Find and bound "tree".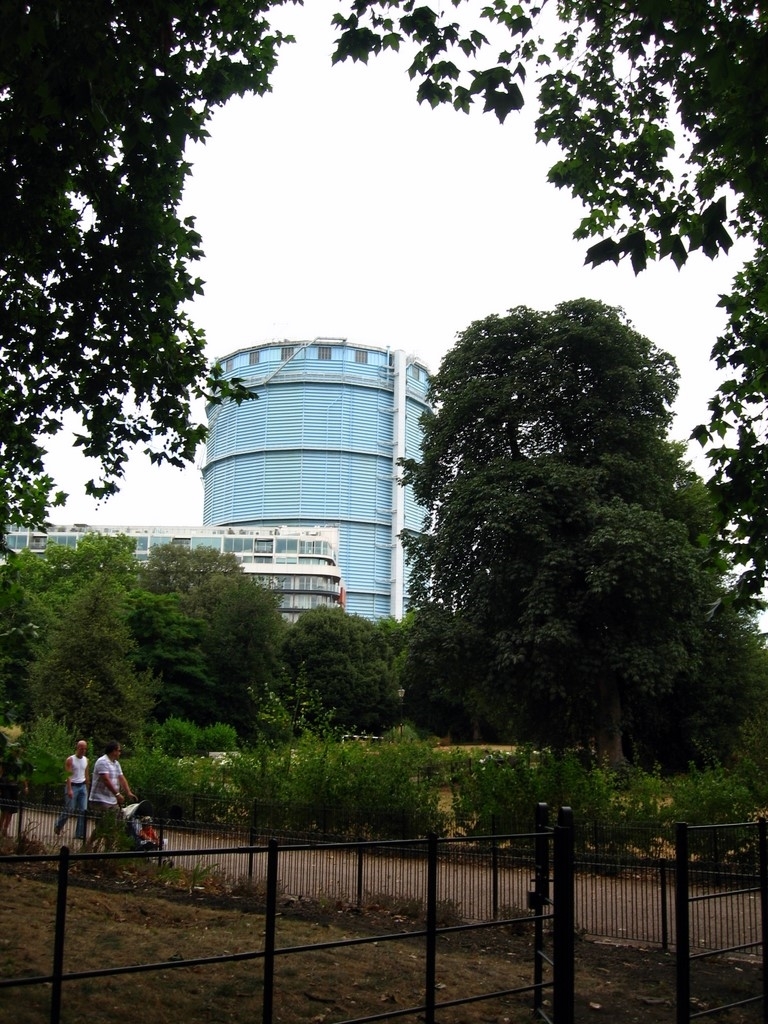
Bound: bbox(0, 525, 134, 713).
